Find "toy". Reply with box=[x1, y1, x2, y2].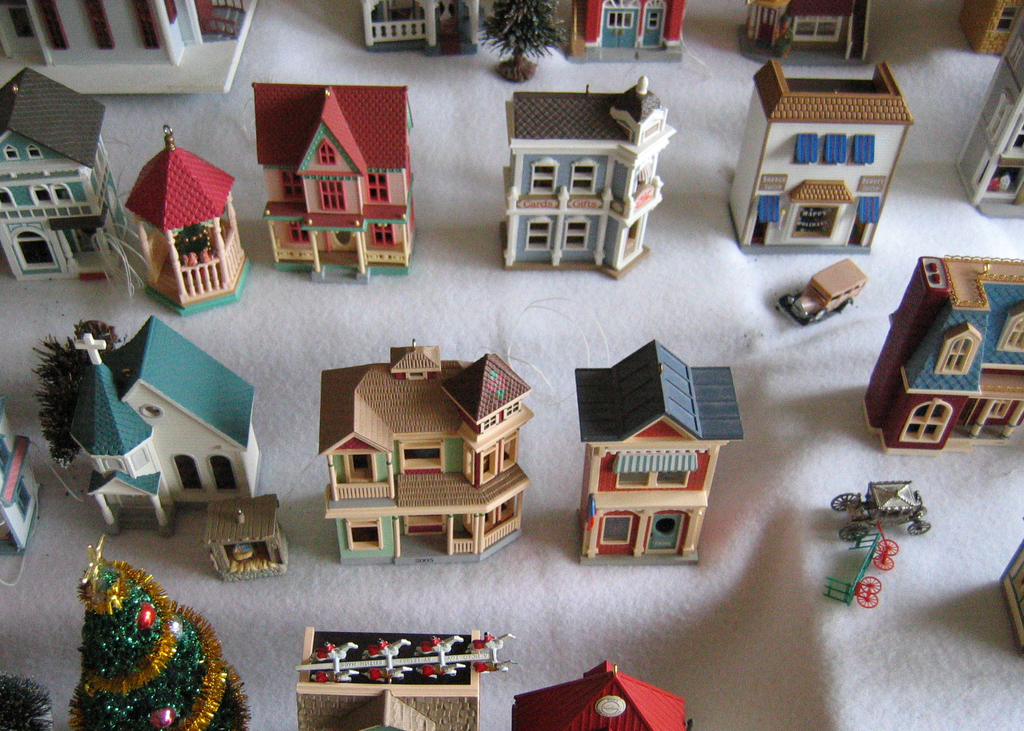
box=[861, 253, 1023, 456].
